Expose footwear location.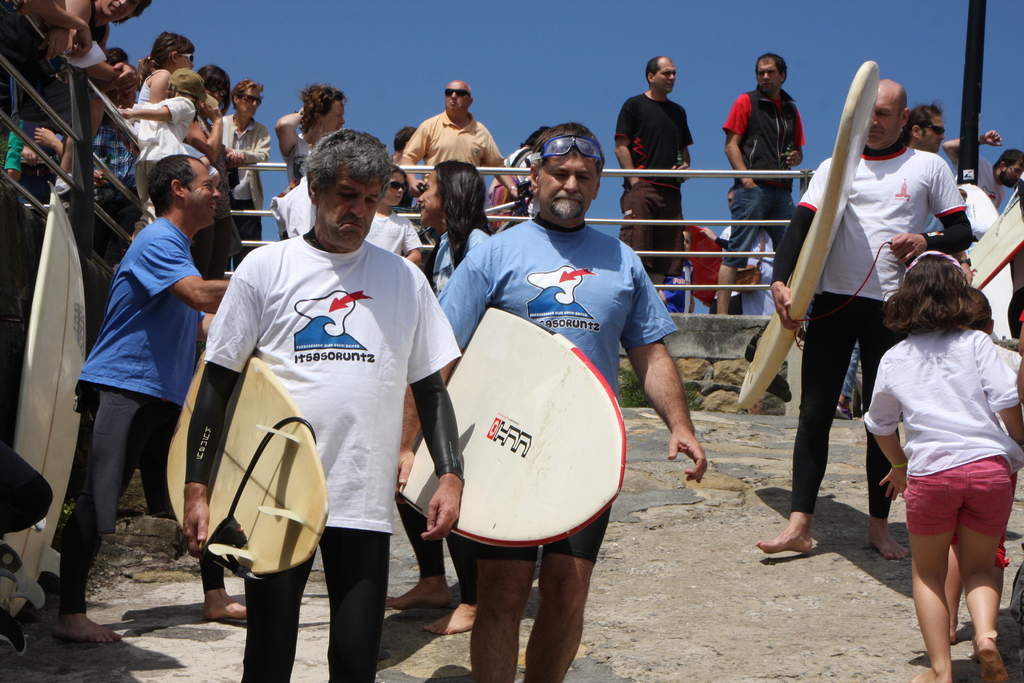
Exposed at [36, 588, 106, 659].
